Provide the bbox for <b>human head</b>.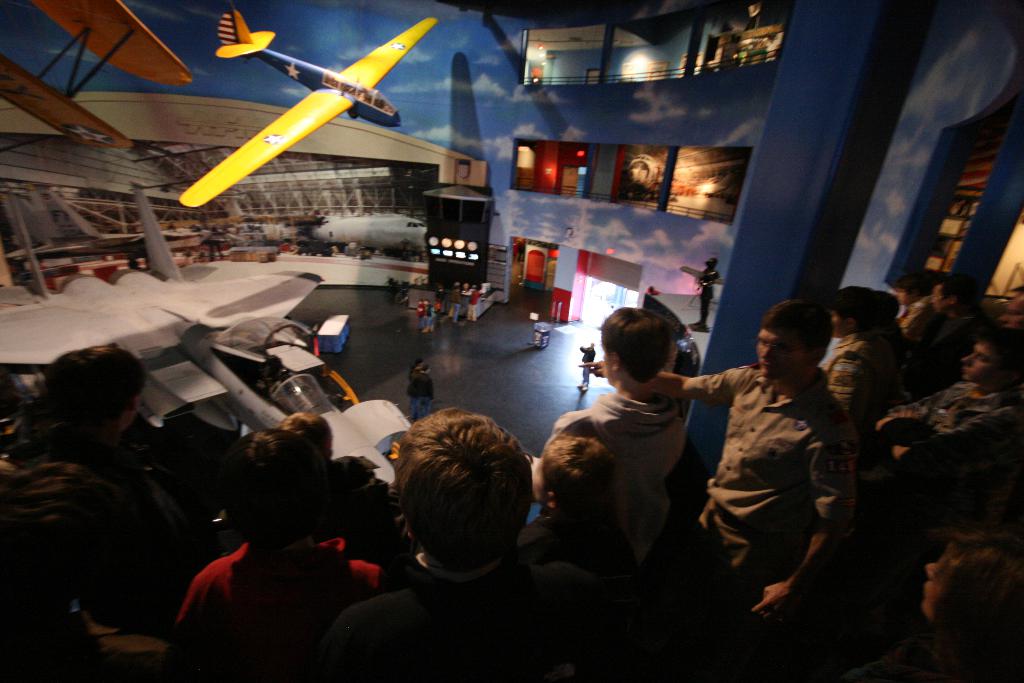
893,273,932,304.
